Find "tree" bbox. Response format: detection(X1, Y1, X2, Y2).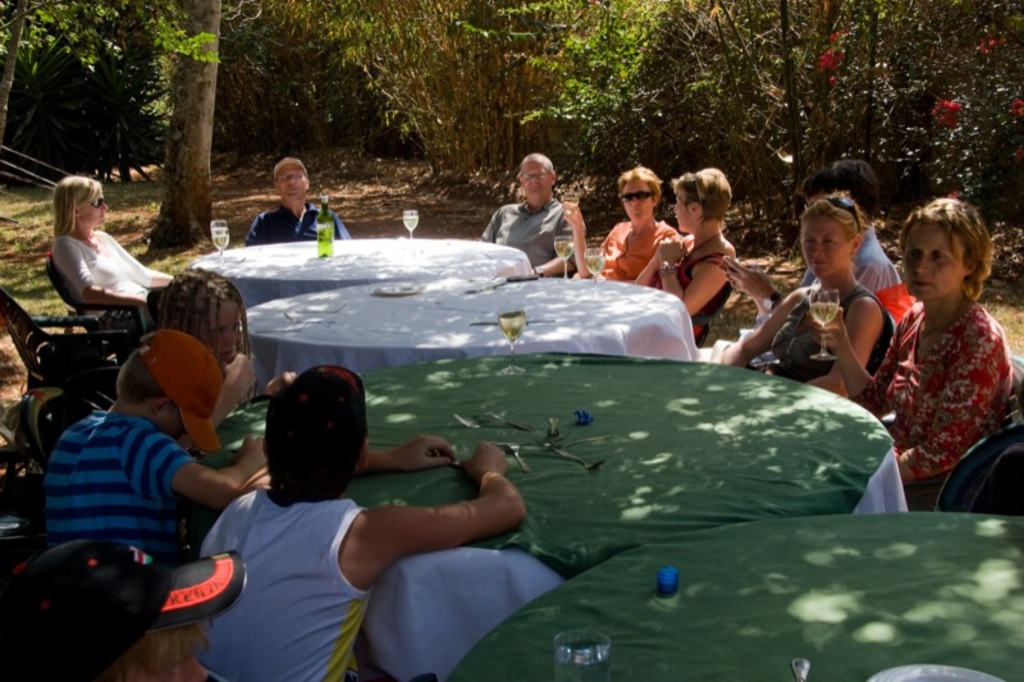
detection(0, 0, 228, 264).
